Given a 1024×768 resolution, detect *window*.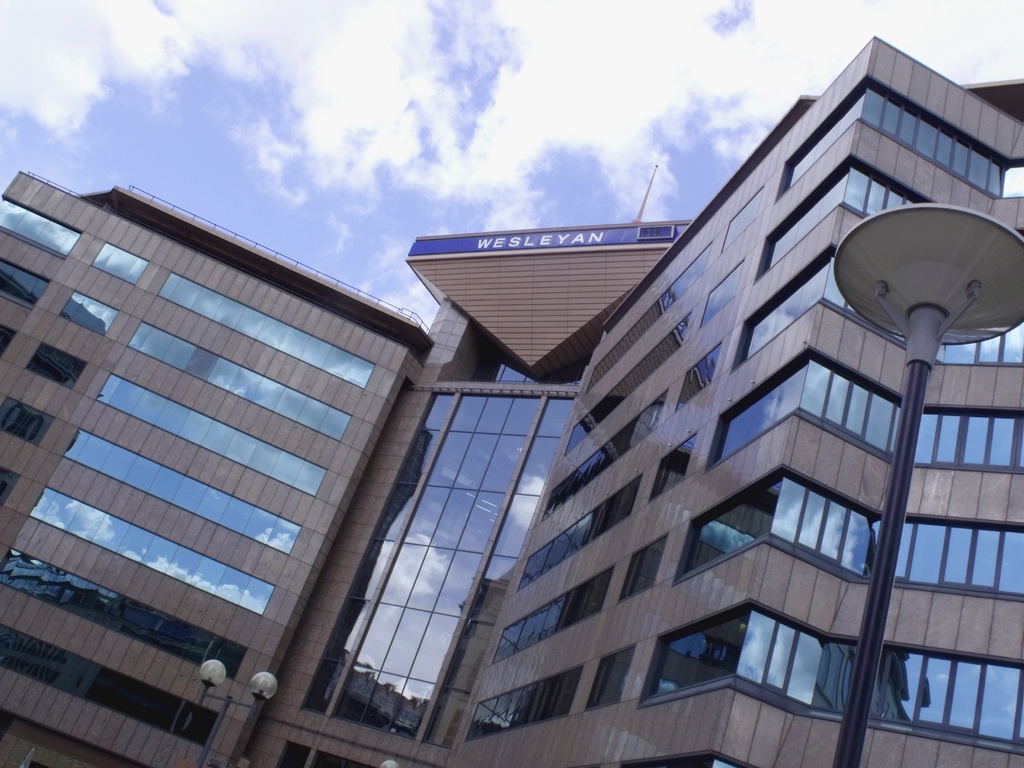
left=620, top=532, right=665, bottom=600.
